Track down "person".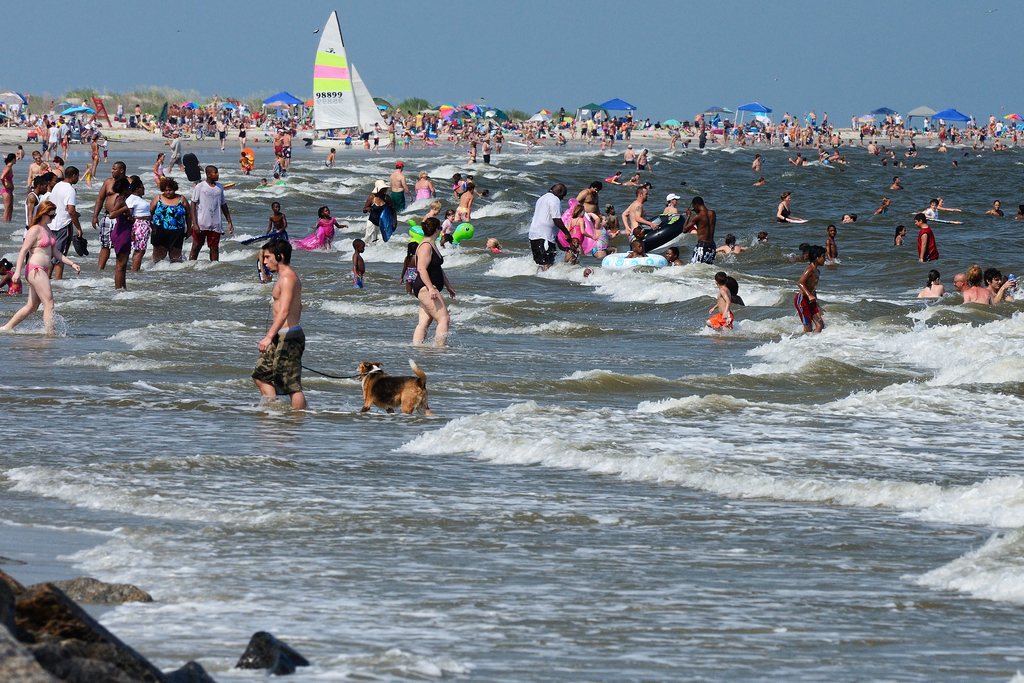
Tracked to (x1=92, y1=147, x2=102, y2=183).
